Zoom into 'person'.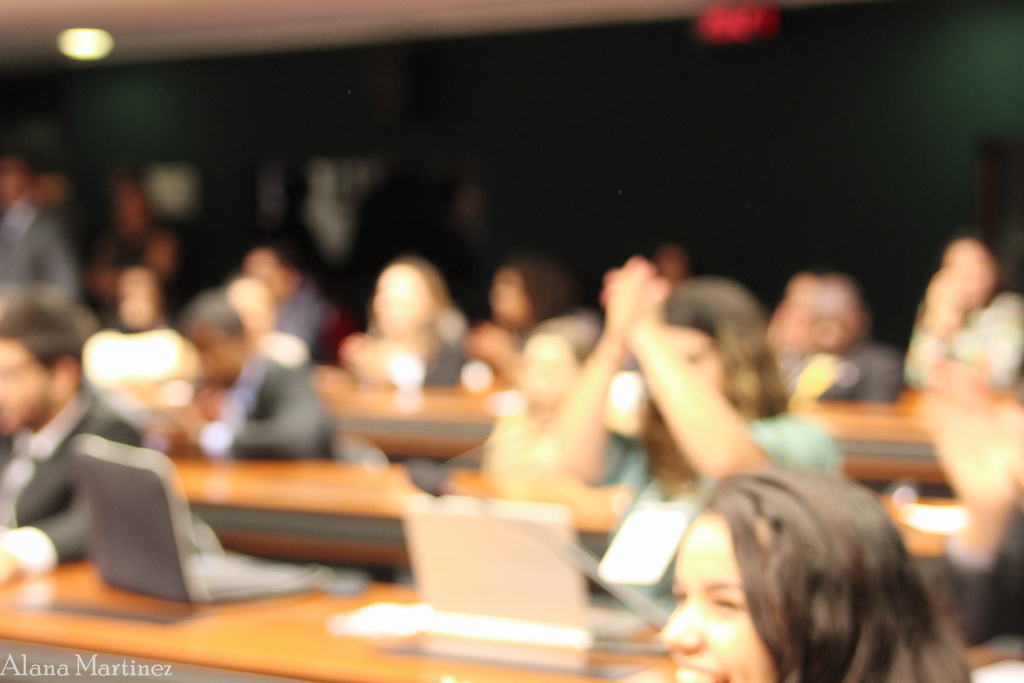
Zoom target: detection(499, 298, 567, 504).
